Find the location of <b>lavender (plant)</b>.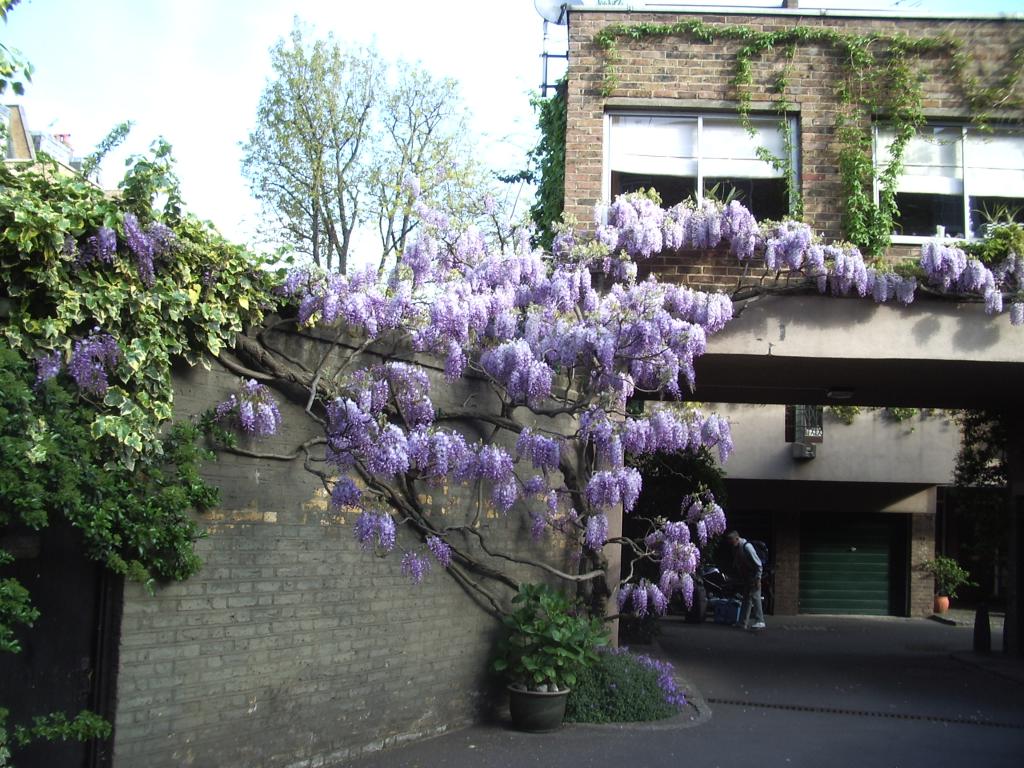
Location: rect(545, 489, 561, 516).
